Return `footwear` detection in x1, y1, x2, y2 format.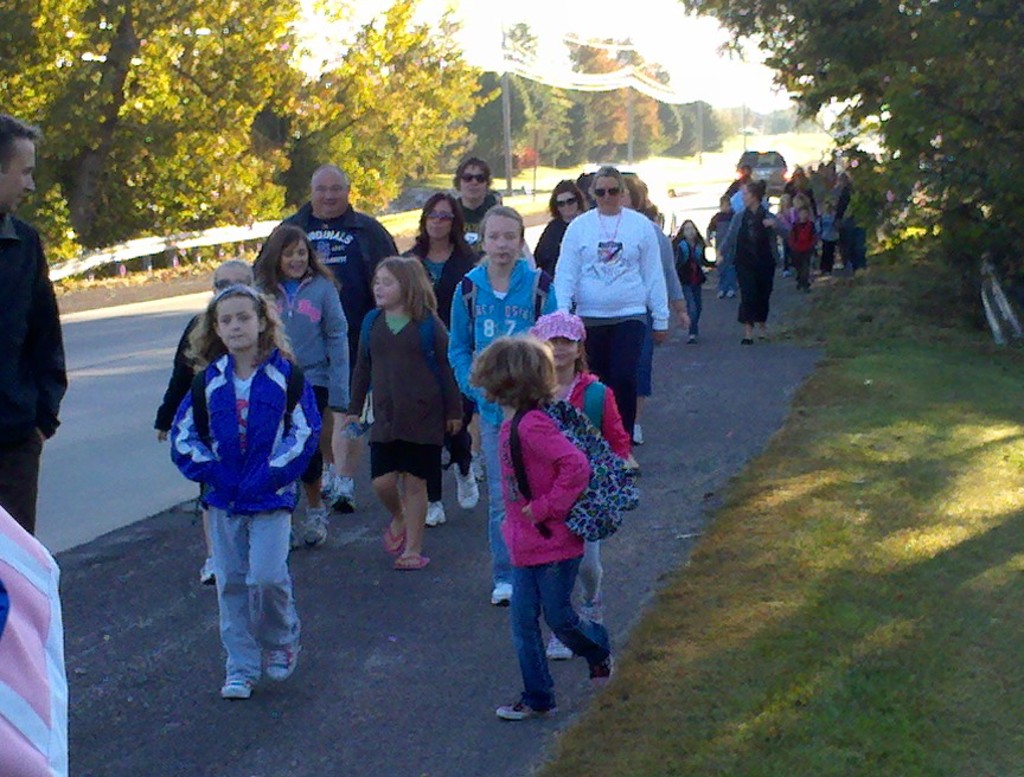
497, 699, 545, 715.
